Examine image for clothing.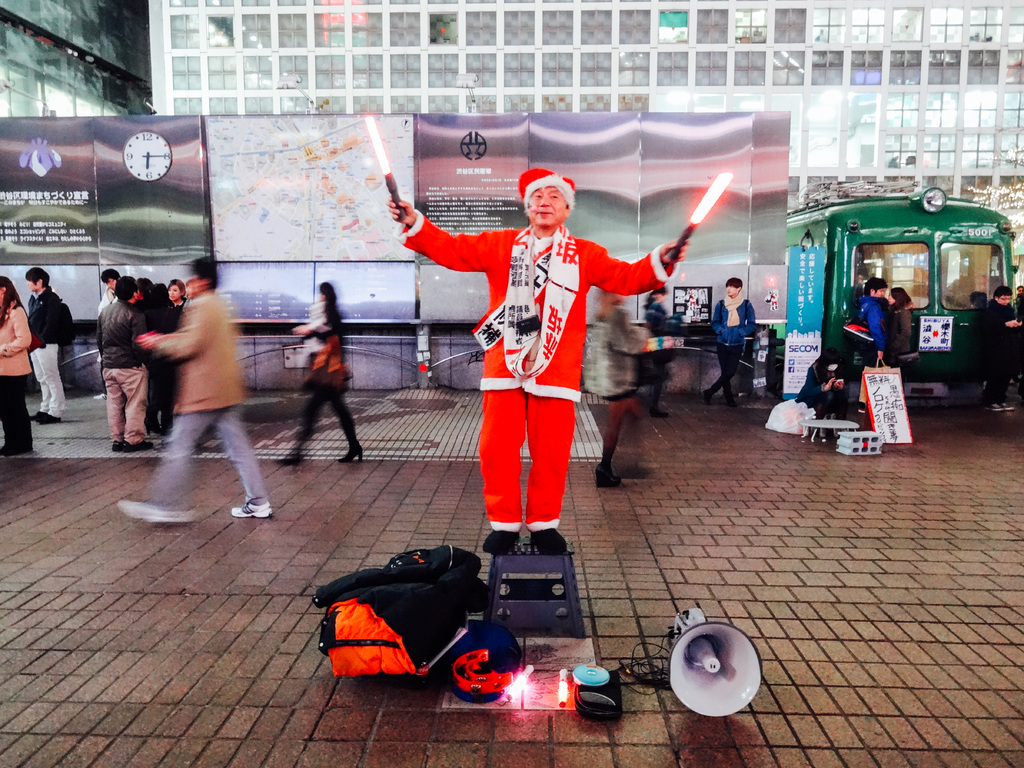
Examination result: 21/289/76/419.
